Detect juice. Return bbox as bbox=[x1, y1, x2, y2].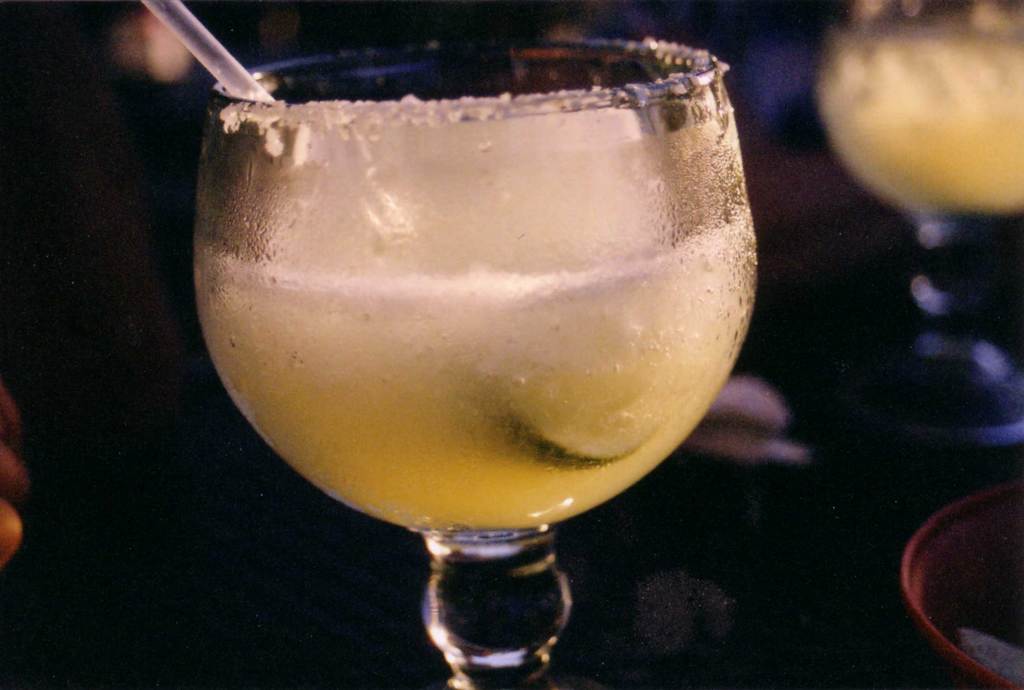
bbox=[192, 229, 759, 530].
